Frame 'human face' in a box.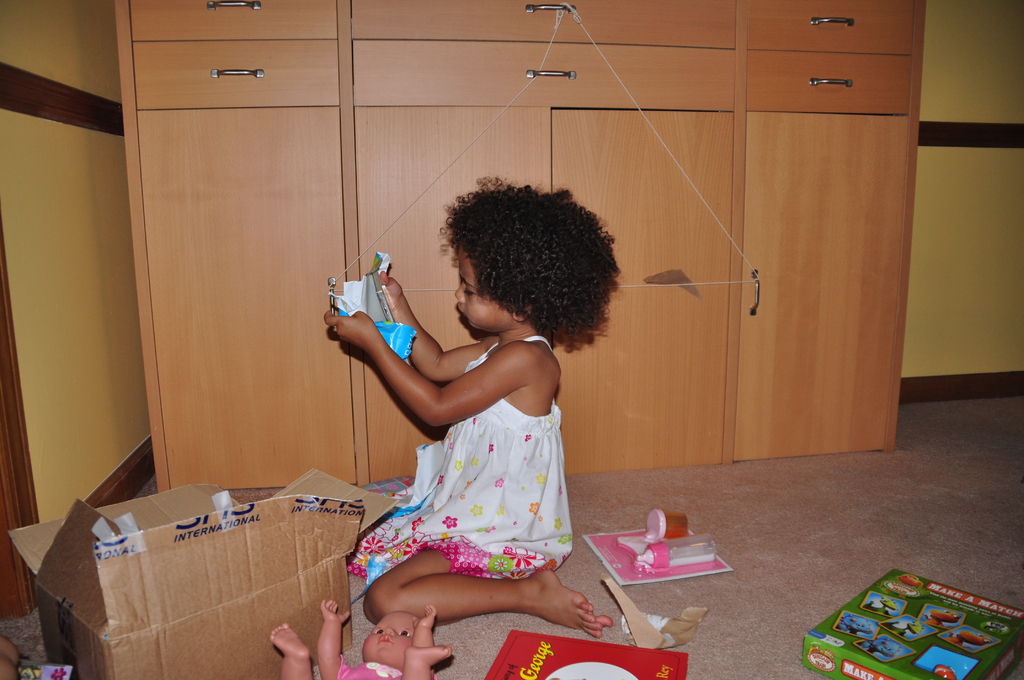
451 247 510 334.
